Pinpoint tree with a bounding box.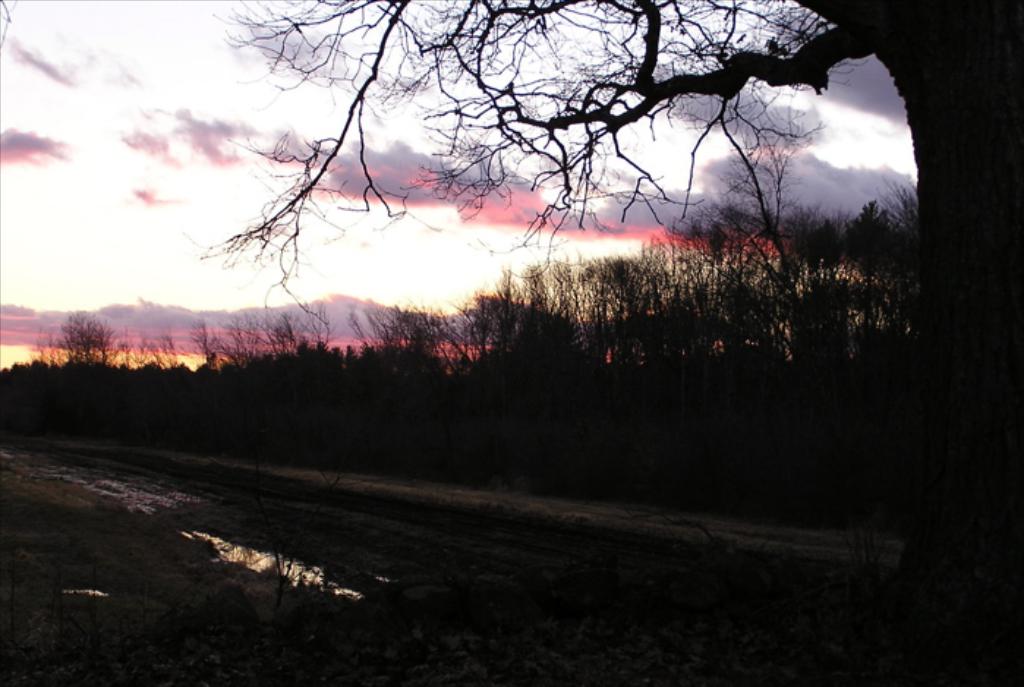
32,311,119,371.
